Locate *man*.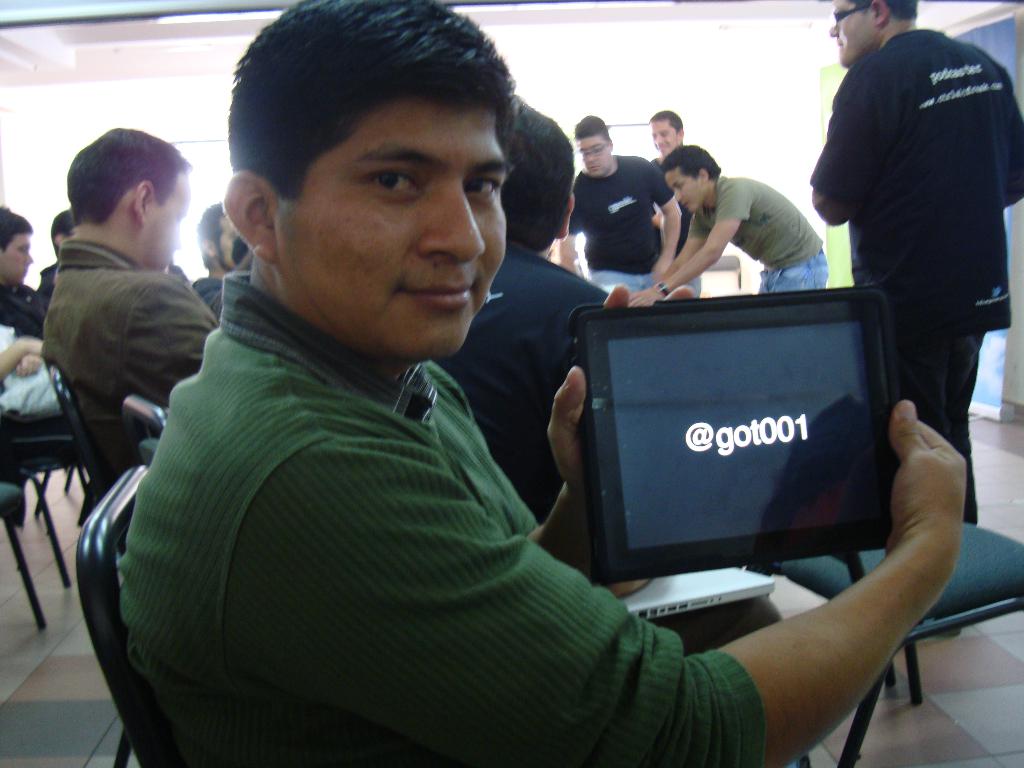
Bounding box: locate(115, 0, 970, 767).
